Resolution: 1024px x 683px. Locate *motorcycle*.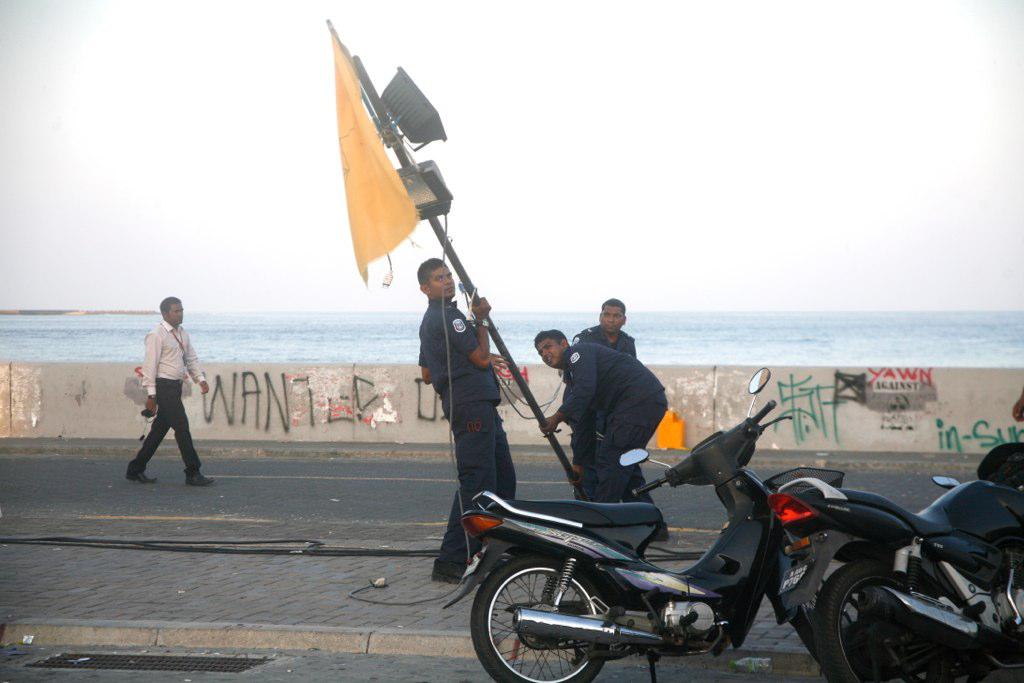
(left=757, top=437, right=1023, bottom=681).
